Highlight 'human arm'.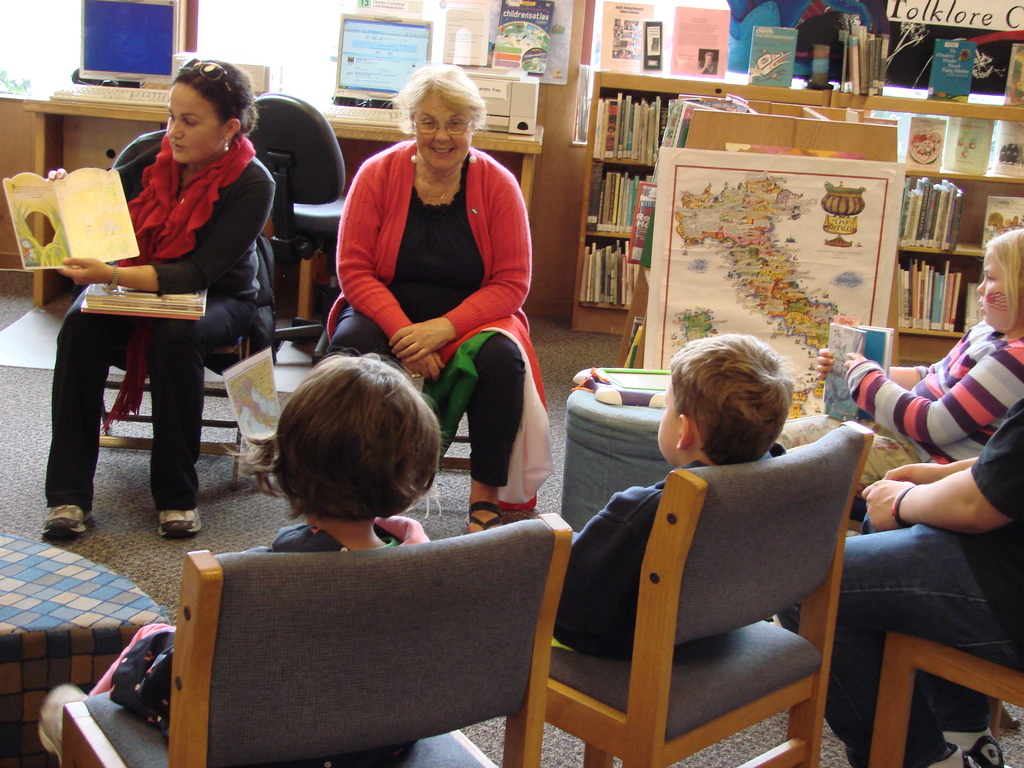
Highlighted region: pyautogui.locateOnScreen(392, 183, 532, 363).
